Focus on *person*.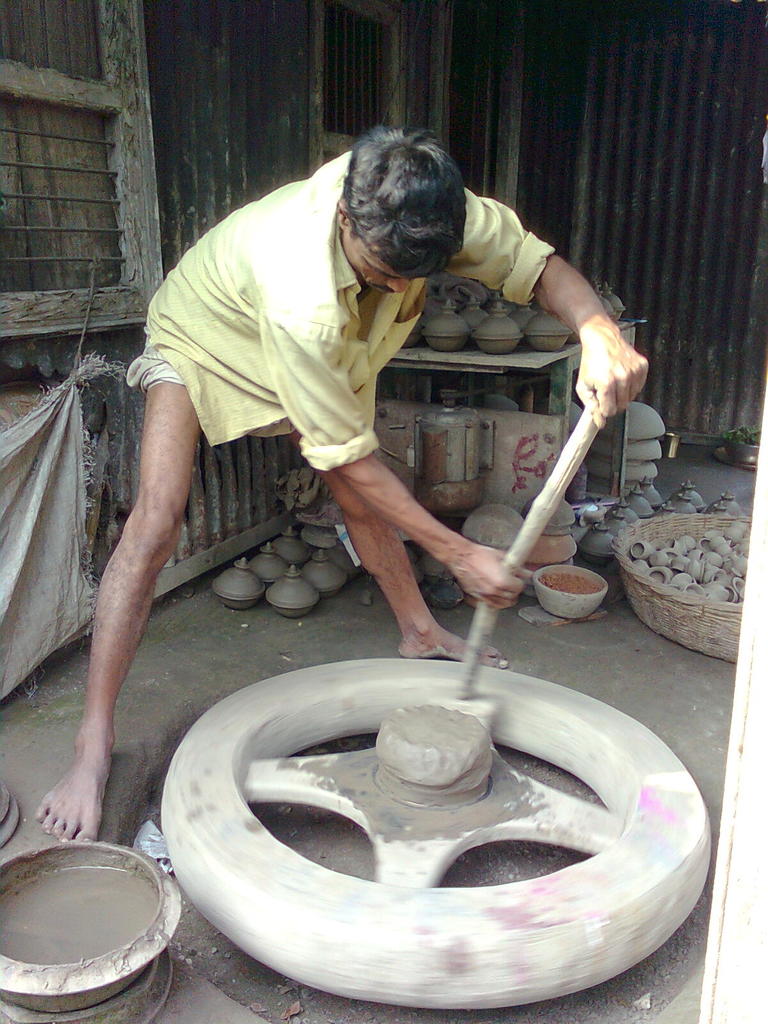
Focused at (left=127, top=113, right=627, bottom=753).
